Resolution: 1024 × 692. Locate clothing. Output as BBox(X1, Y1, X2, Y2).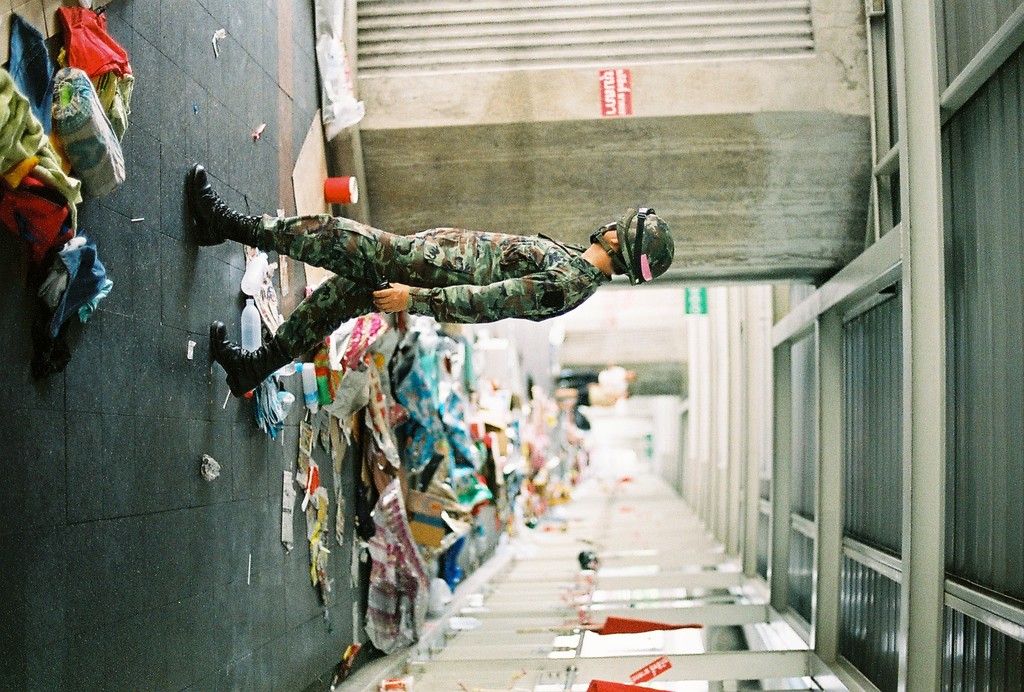
BBox(246, 181, 621, 366).
